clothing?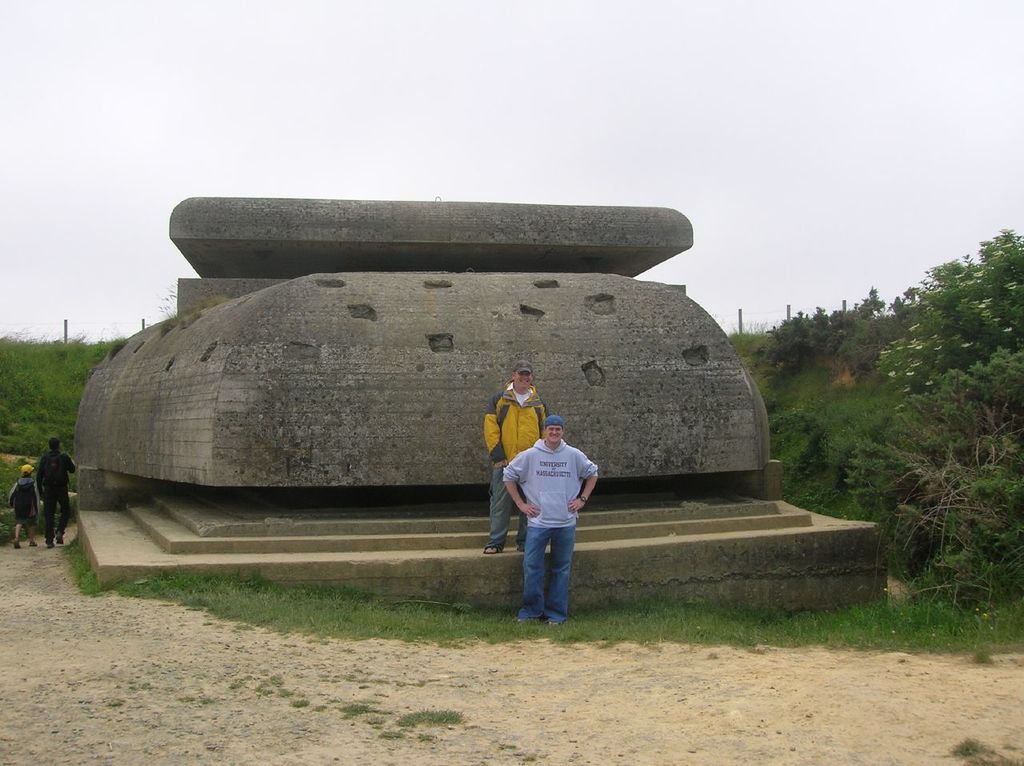
locate(478, 374, 547, 548)
